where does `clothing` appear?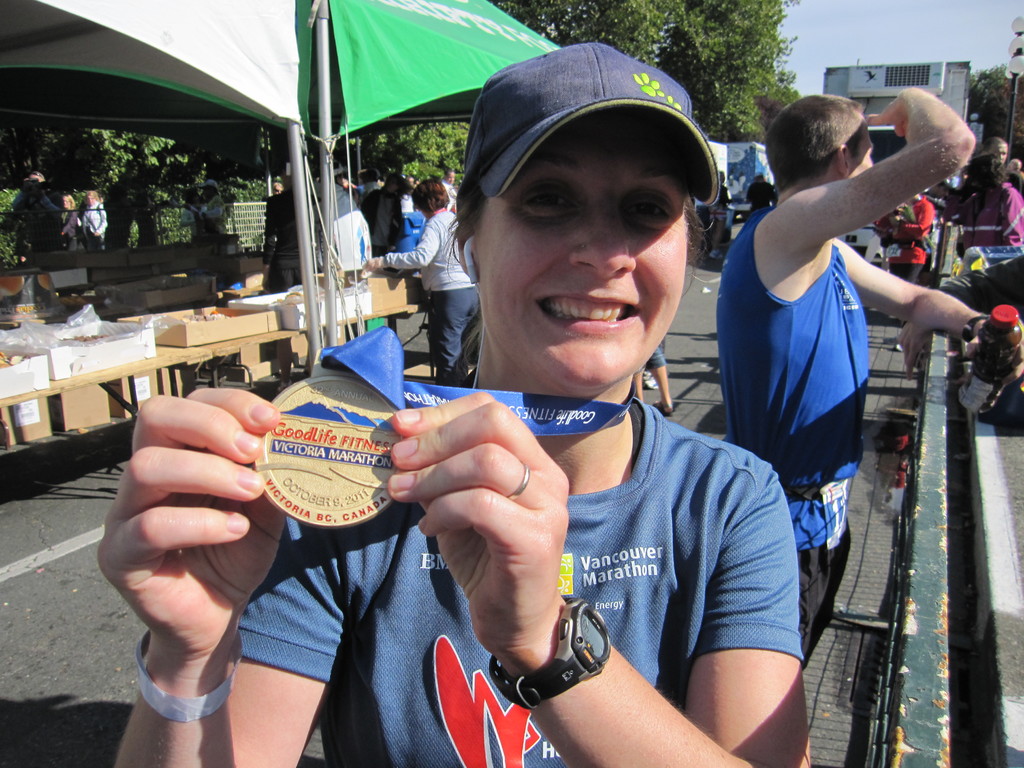
Appears at rect(713, 205, 869, 664).
